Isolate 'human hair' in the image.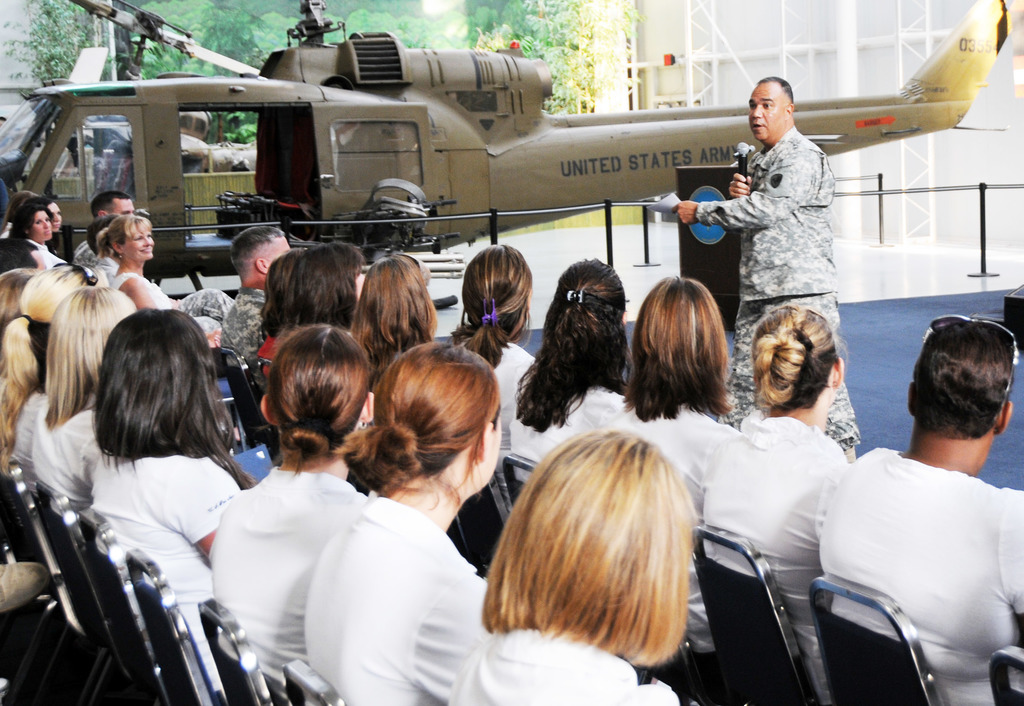
Isolated region: pyautogui.locateOnScreen(350, 253, 439, 396).
